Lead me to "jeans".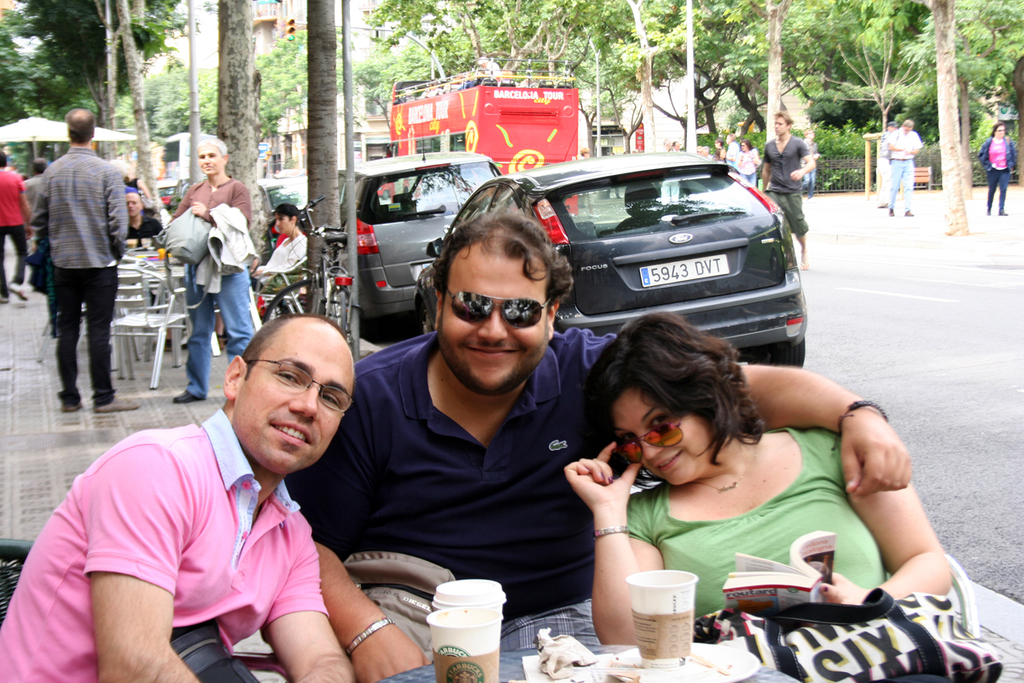
Lead to [left=804, top=166, right=816, bottom=194].
